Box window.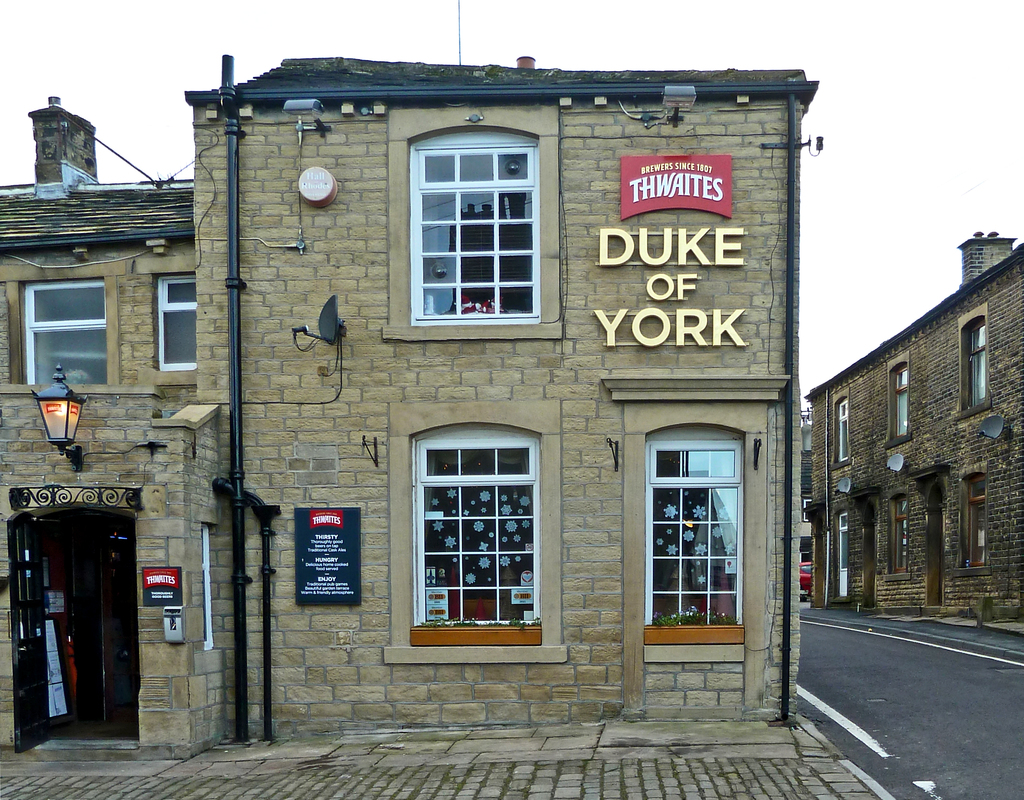
detection(597, 363, 760, 675).
